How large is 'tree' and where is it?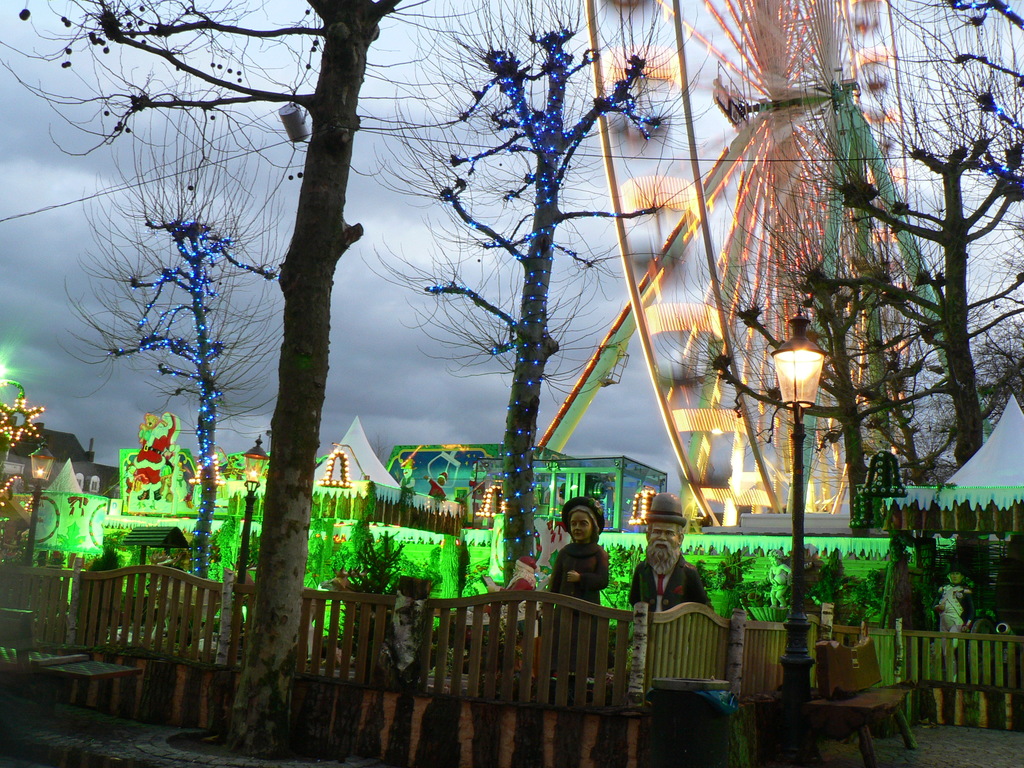
Bounding box: {"x1": 50, "y1": 109, "x2": 285, "y2": 651}.
